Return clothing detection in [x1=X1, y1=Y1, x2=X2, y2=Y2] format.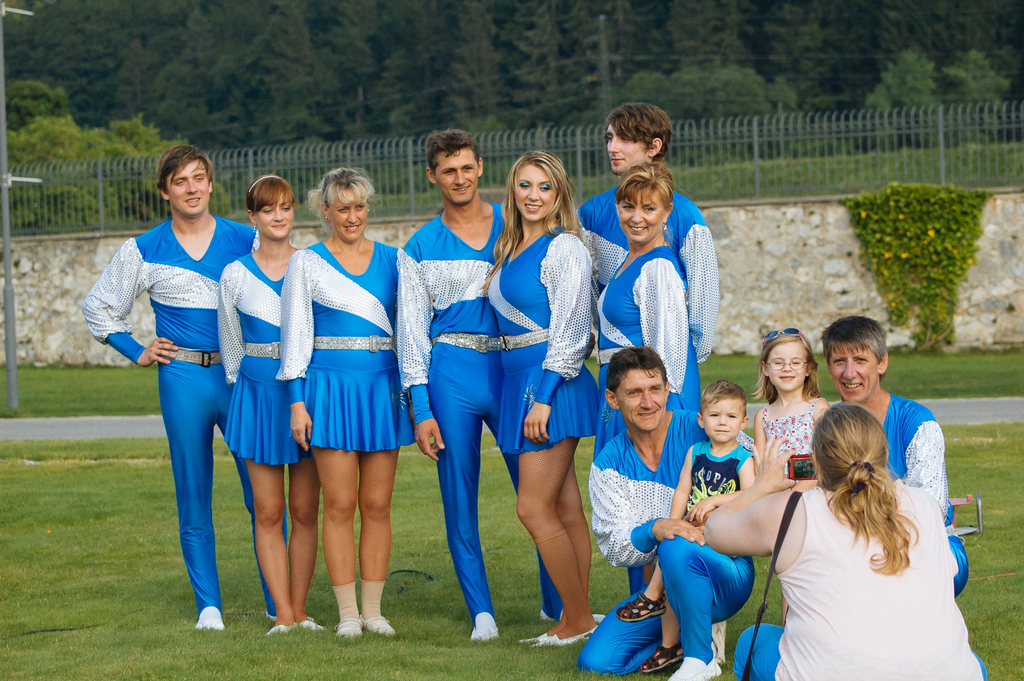
[x1=742, y1=627, x2=781, y2=680].
